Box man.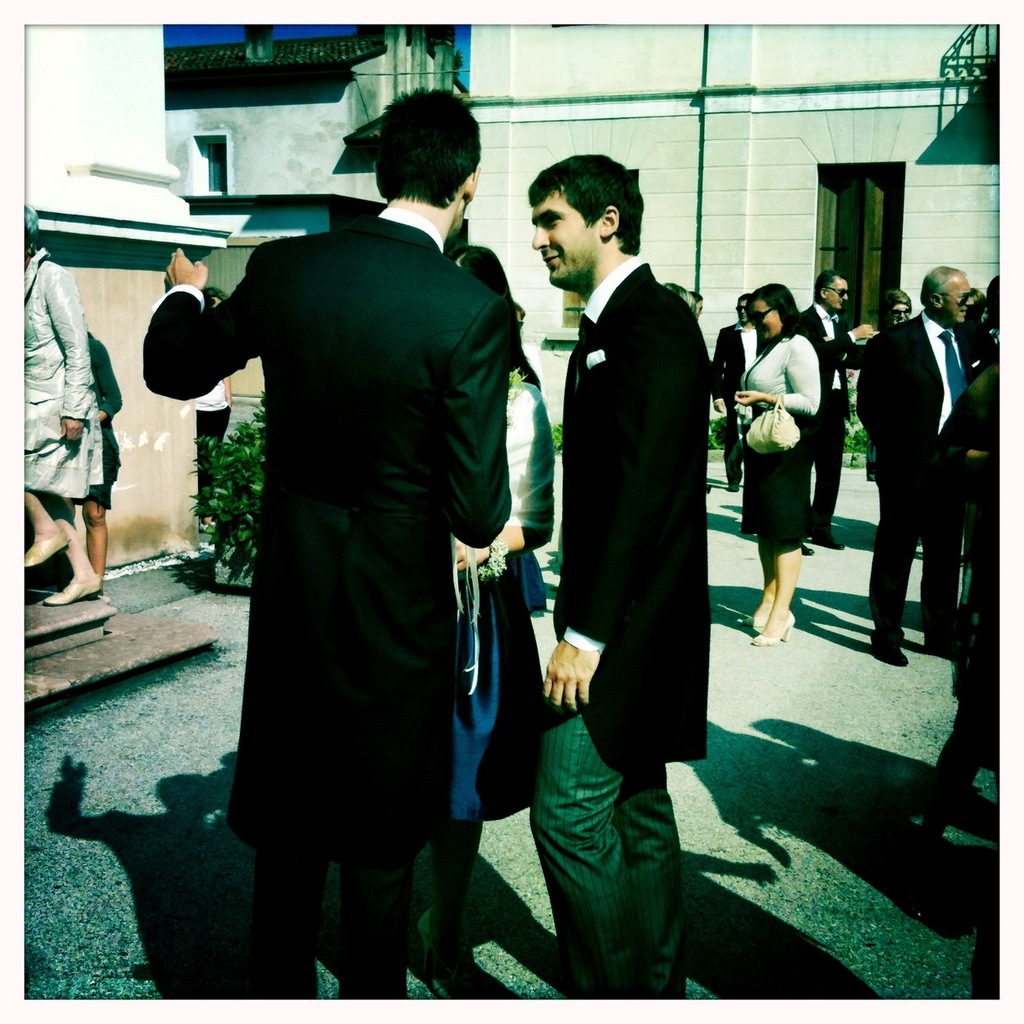
Rect(529, 152, 707, 1007).
